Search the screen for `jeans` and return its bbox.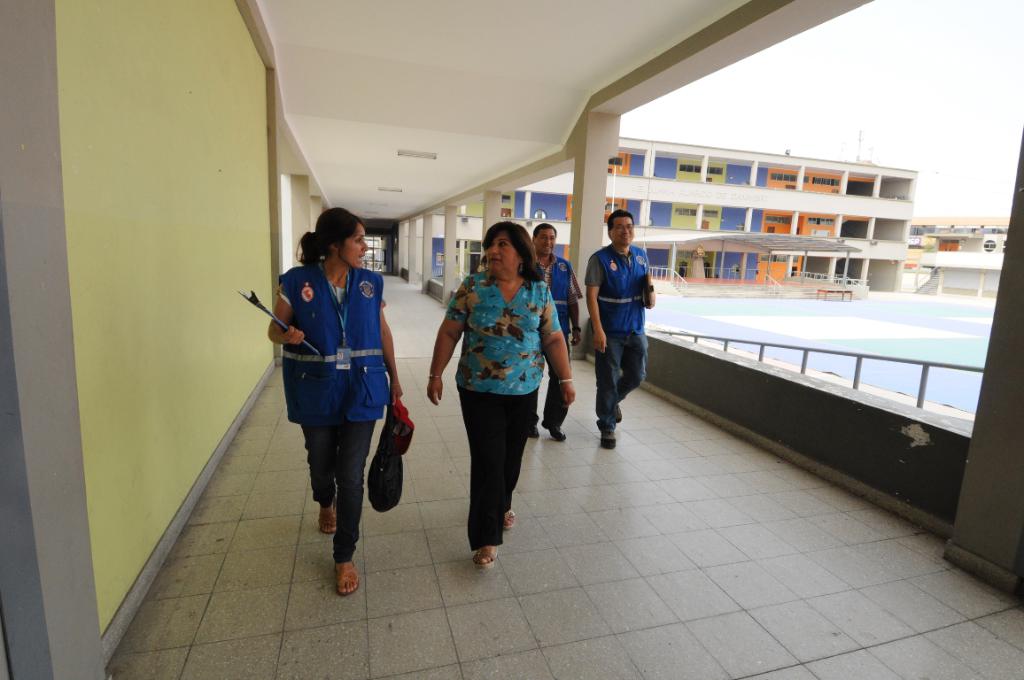
Found: region(300, 421, 380, 559).
